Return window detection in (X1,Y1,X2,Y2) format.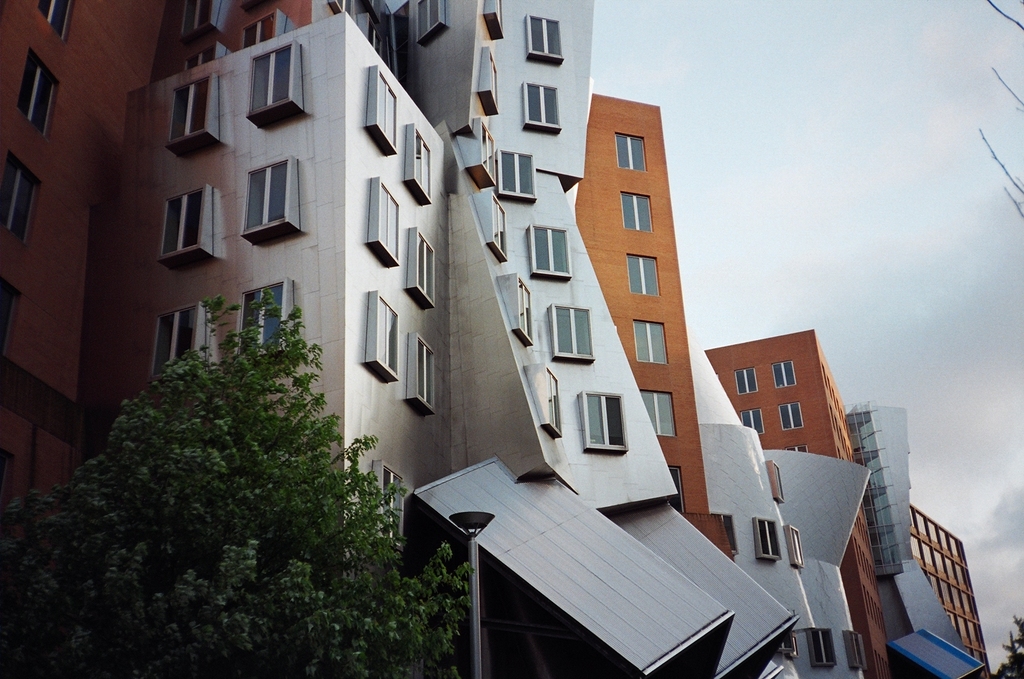
(233,284,283,361).
